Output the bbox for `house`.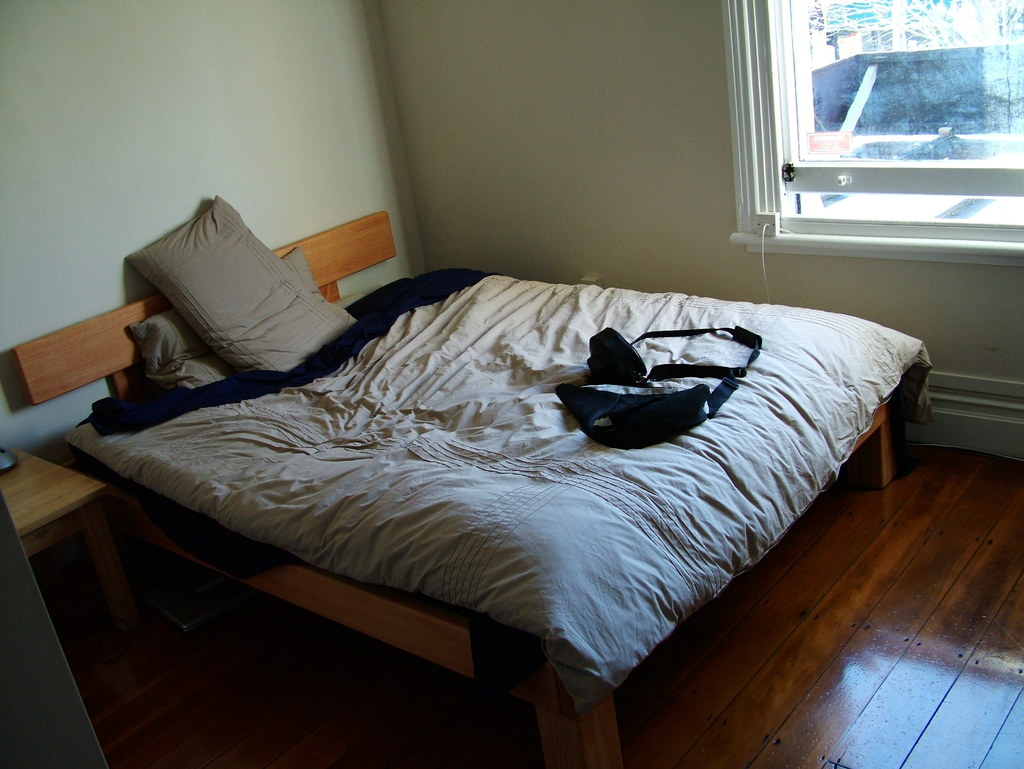
crop(0, 90, 1023, 713).
